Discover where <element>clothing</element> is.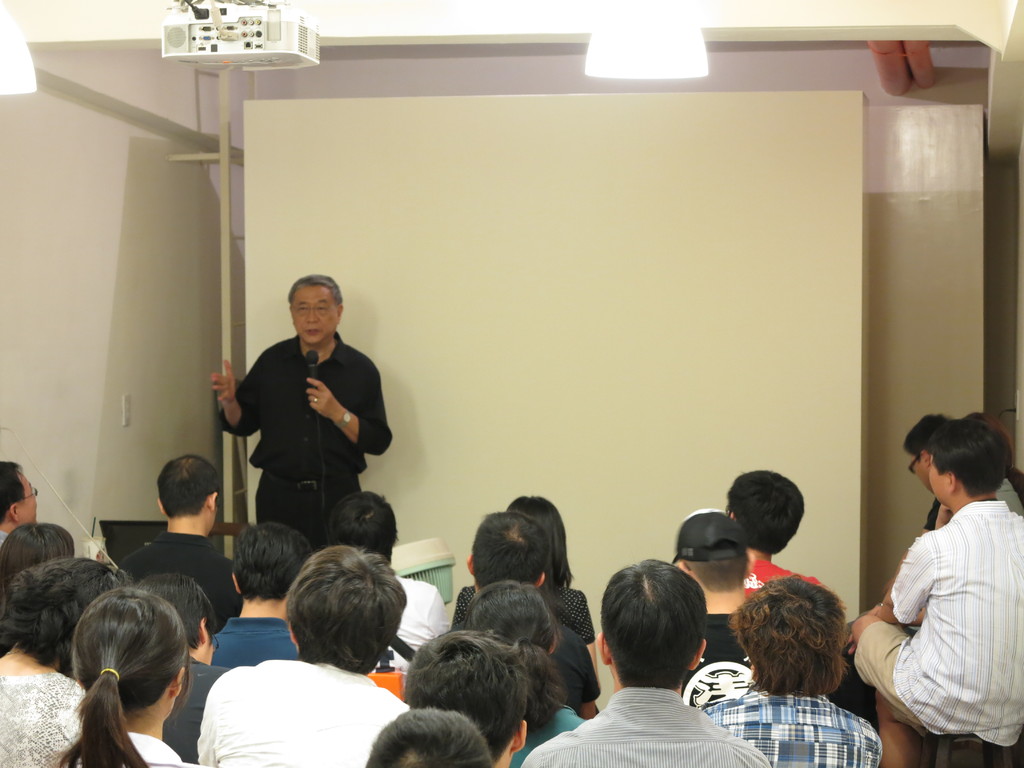
Discovered at (left=685, top=588, right=772, bottom=723).
